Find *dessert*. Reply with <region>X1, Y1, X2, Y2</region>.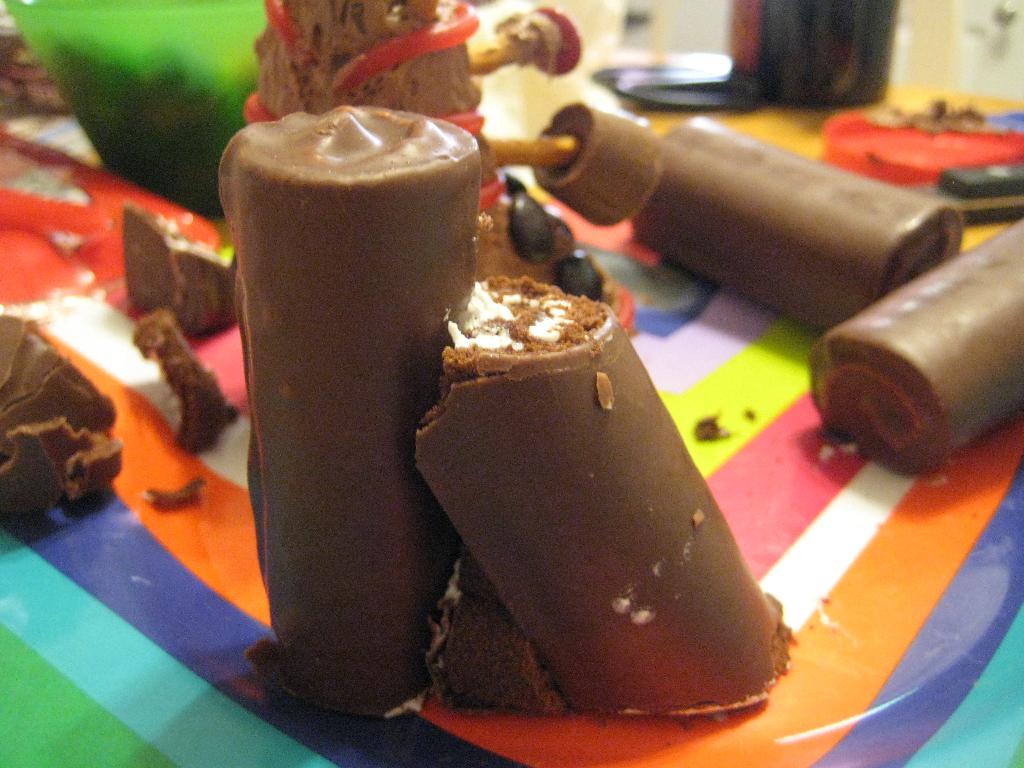
<region>802, 214, 1023, 467</region>.
